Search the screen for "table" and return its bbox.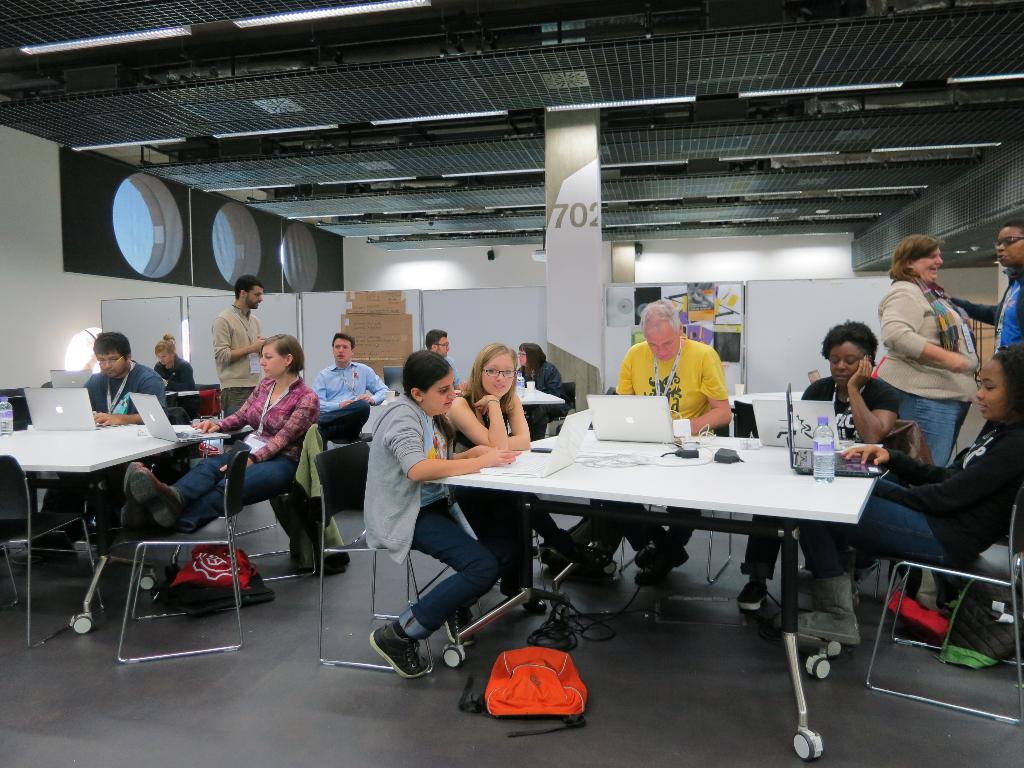
Found: 10,409,212,589.
